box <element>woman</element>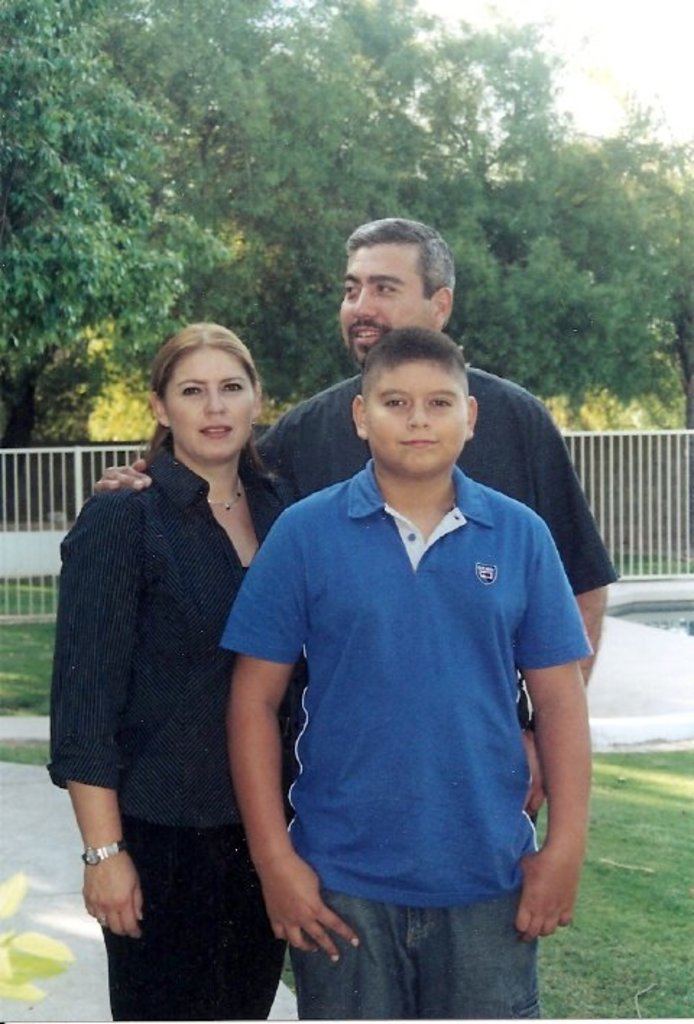
49 305 305 999
